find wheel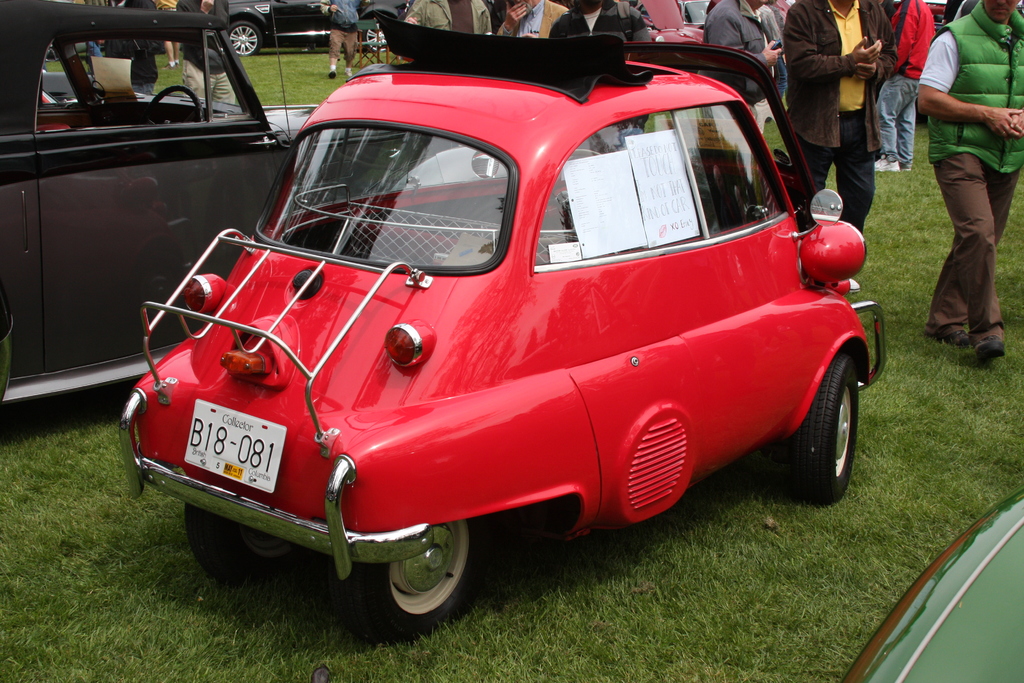
348,519,485,644
